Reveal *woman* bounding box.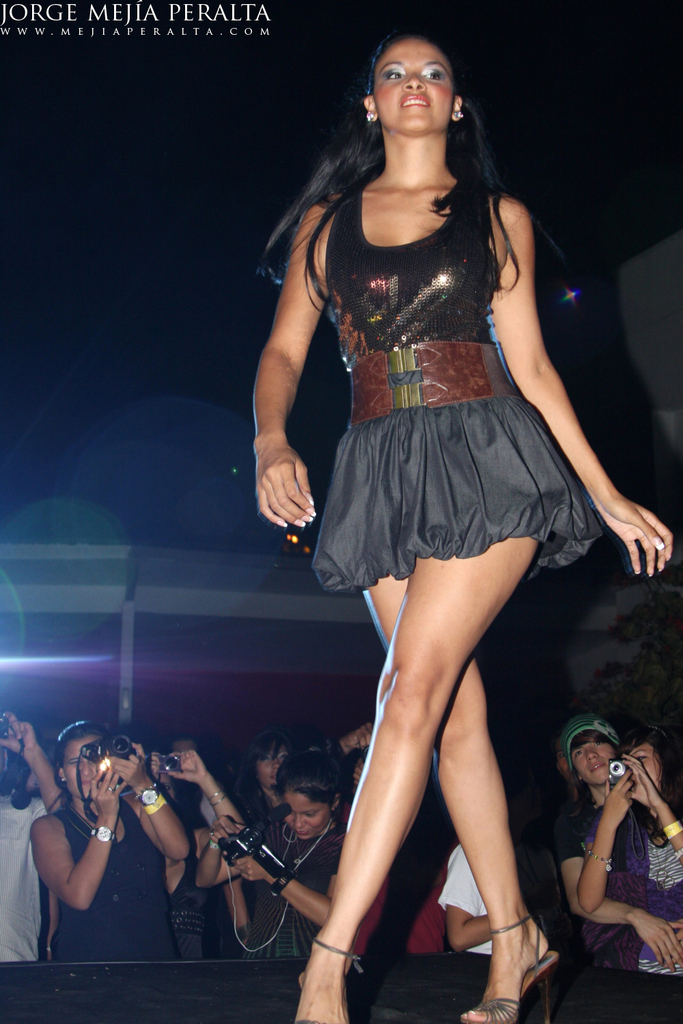
Revealed: [574, 727, 682, 959].
